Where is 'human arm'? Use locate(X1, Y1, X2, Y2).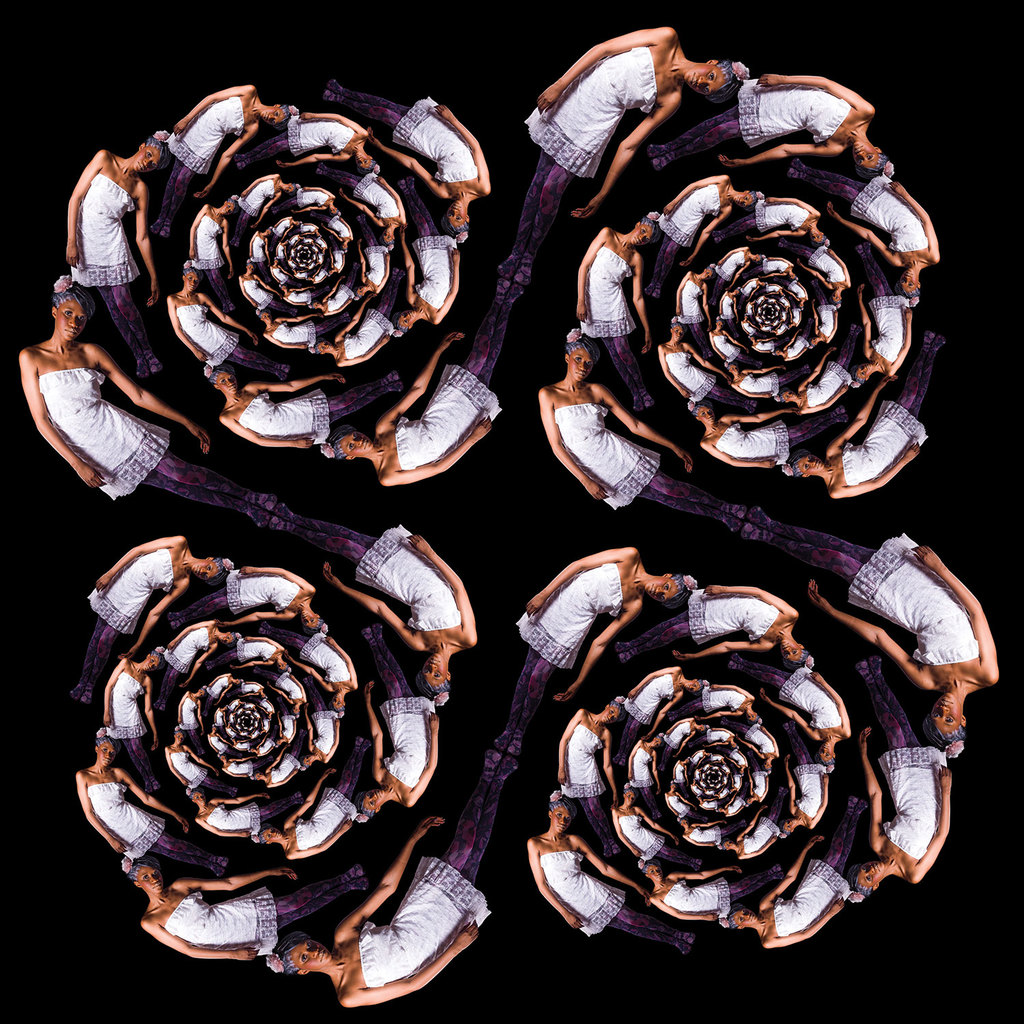
locate(195, 124, 259, 199).
